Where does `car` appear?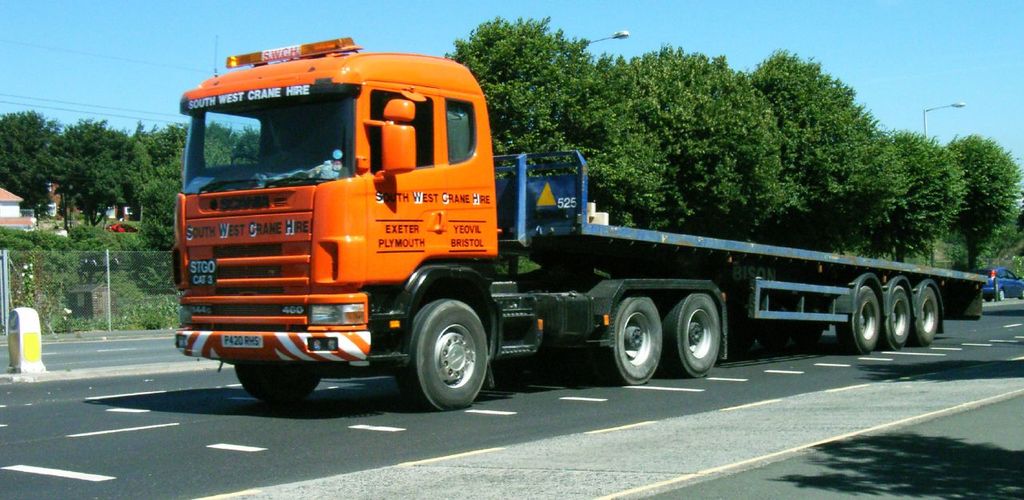
Appears at rect(982, 265, 1023, 306).
